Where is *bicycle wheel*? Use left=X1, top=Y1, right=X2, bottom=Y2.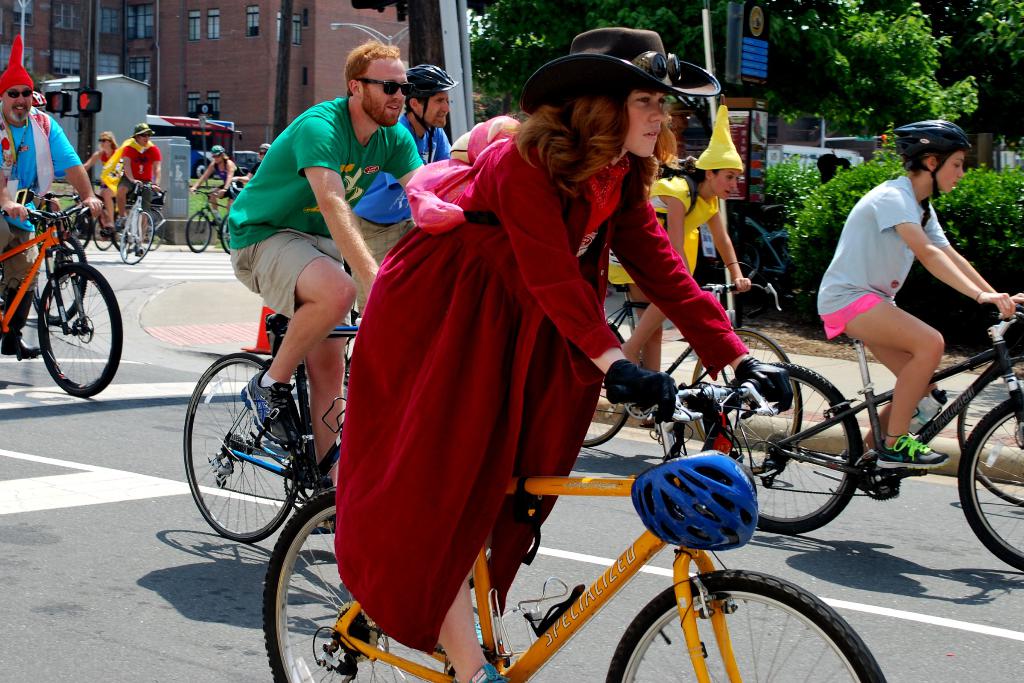
left=700, top=363, right=868, bottom=532.
